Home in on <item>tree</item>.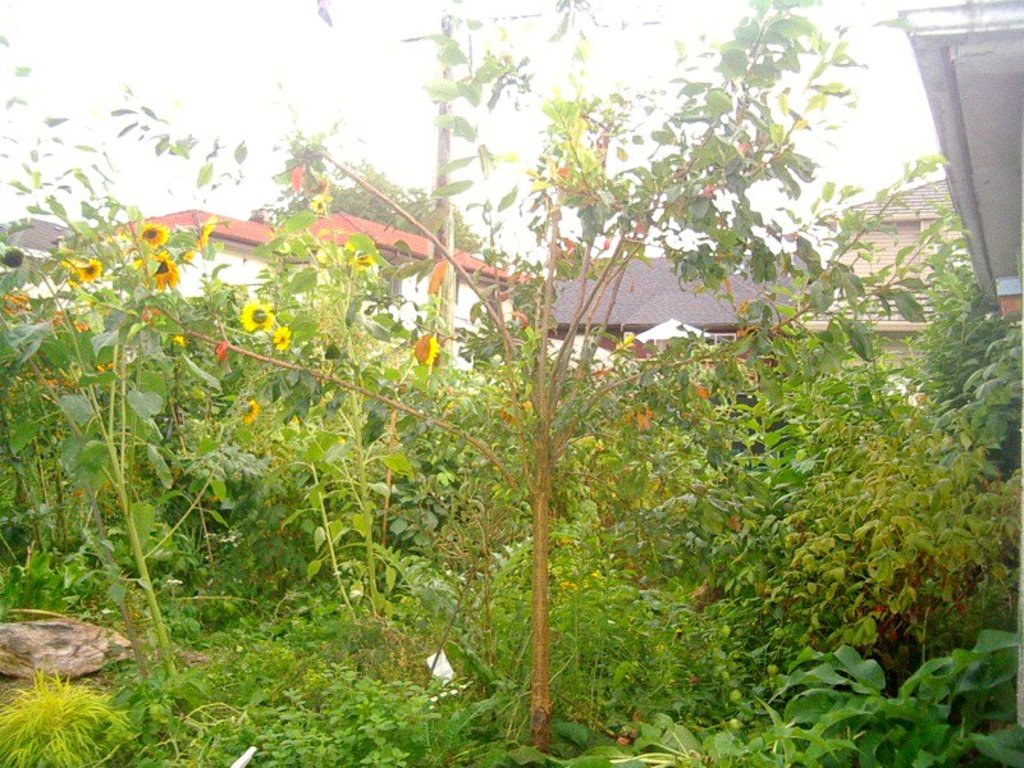
Homed in at region(0, 91, 283, 681).
